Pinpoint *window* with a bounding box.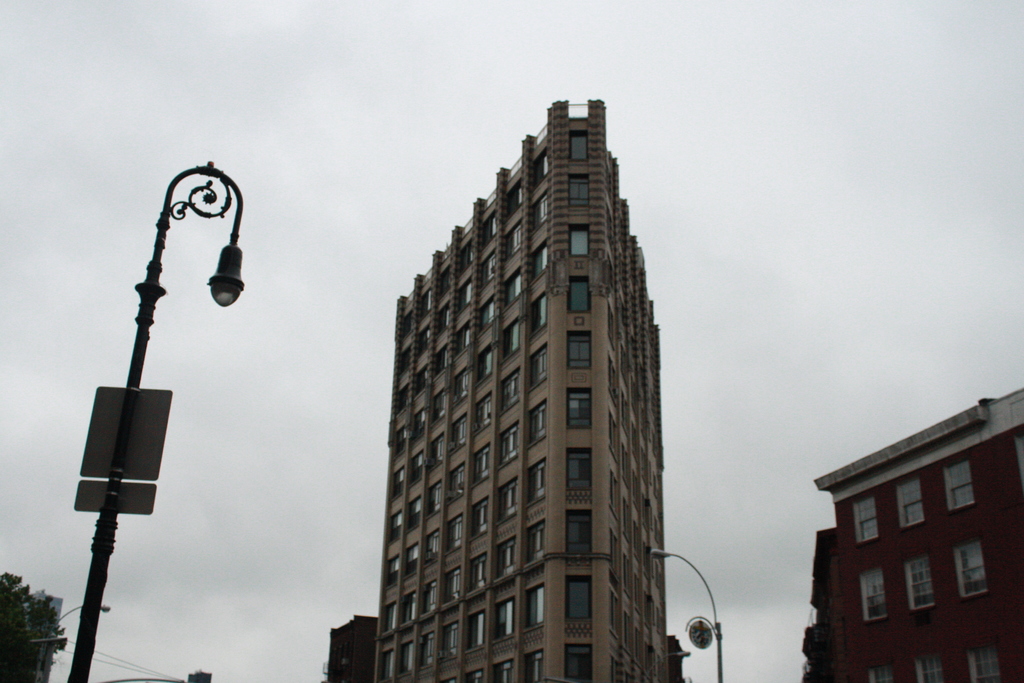
Rect(948, 533, 991, 603).
